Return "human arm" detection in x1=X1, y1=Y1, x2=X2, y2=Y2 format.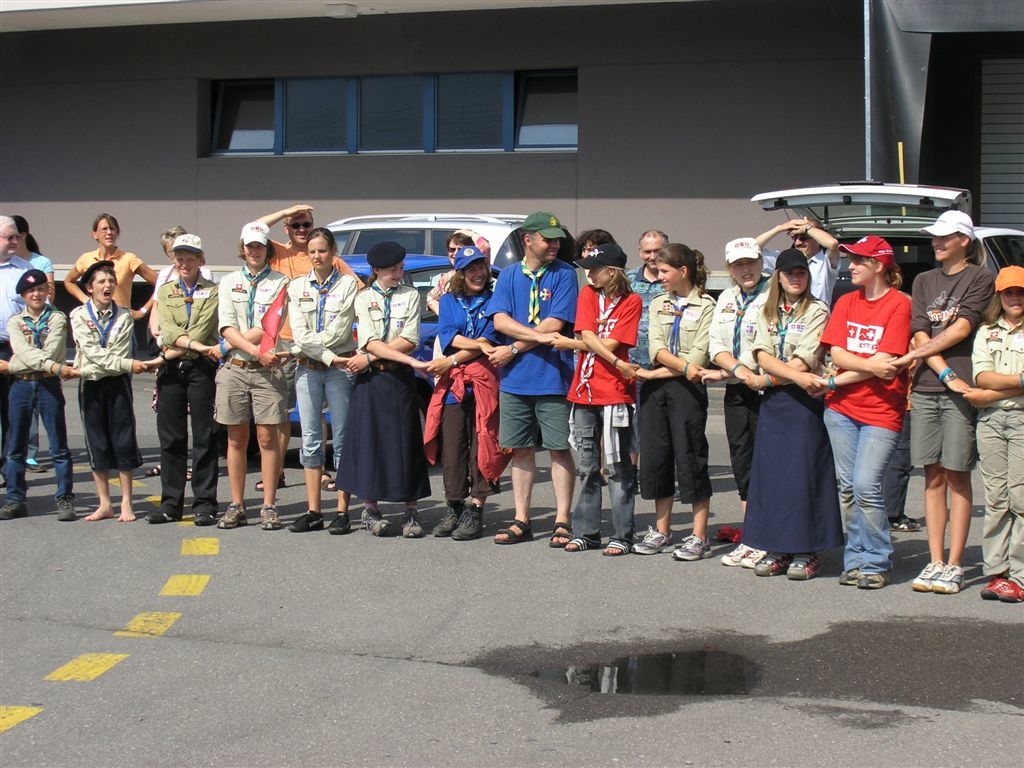
x1=965, y1=383, x2=1023, y2=409.
